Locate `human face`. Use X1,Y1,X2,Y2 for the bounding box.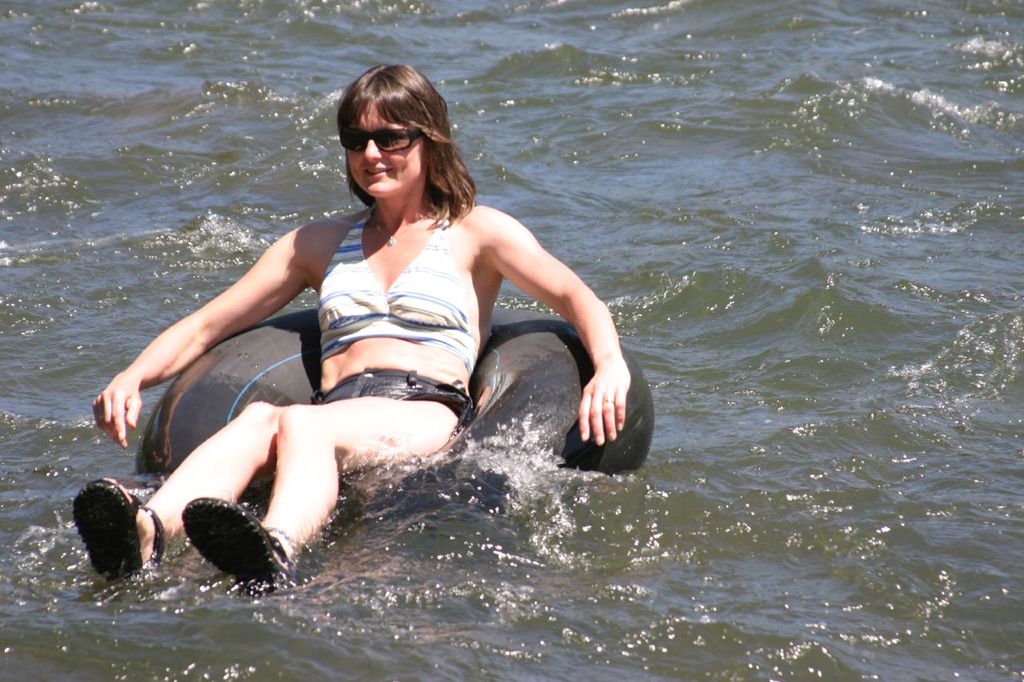
343,102,426,198.
